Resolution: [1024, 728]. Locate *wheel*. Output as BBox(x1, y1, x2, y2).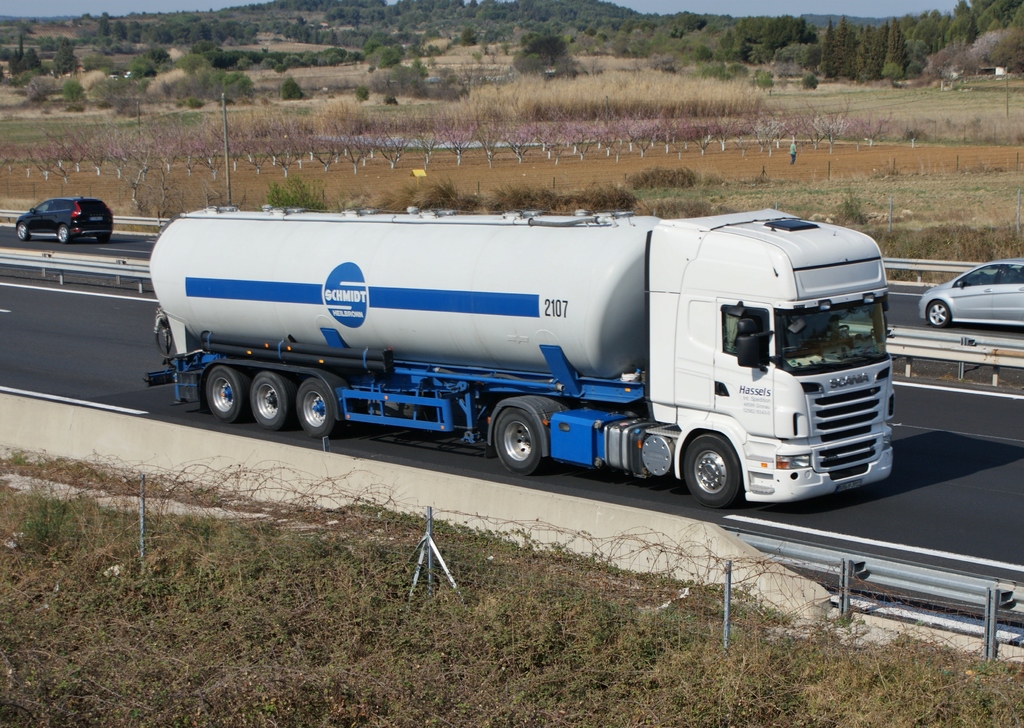
BBox(54, 223, 69, 243).
